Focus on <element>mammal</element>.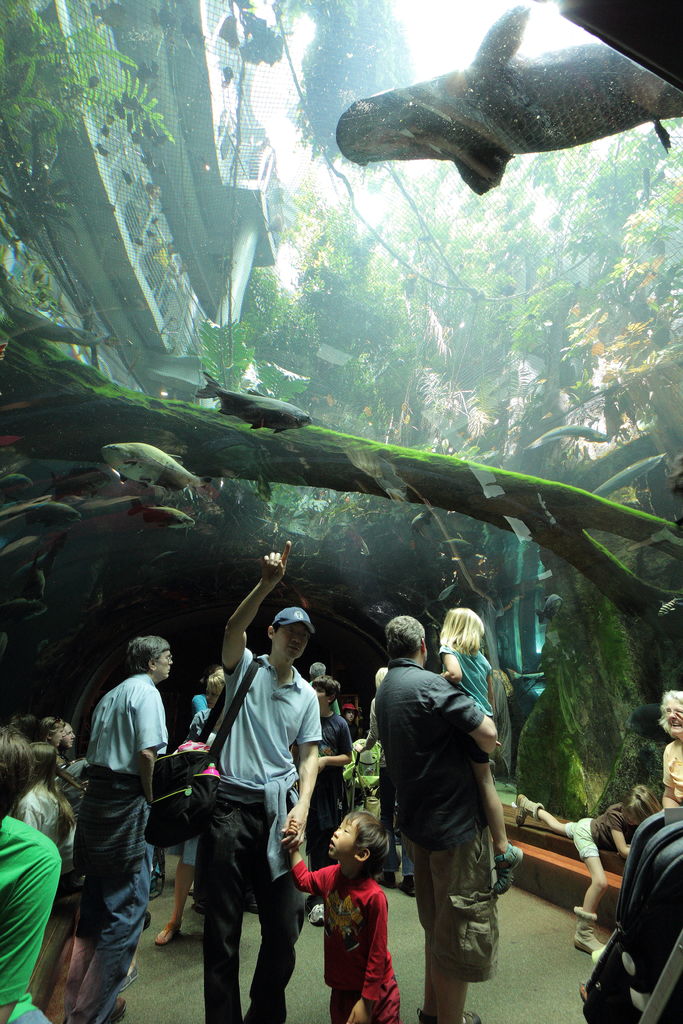
Focused at [13, 740, 81, 1023].
